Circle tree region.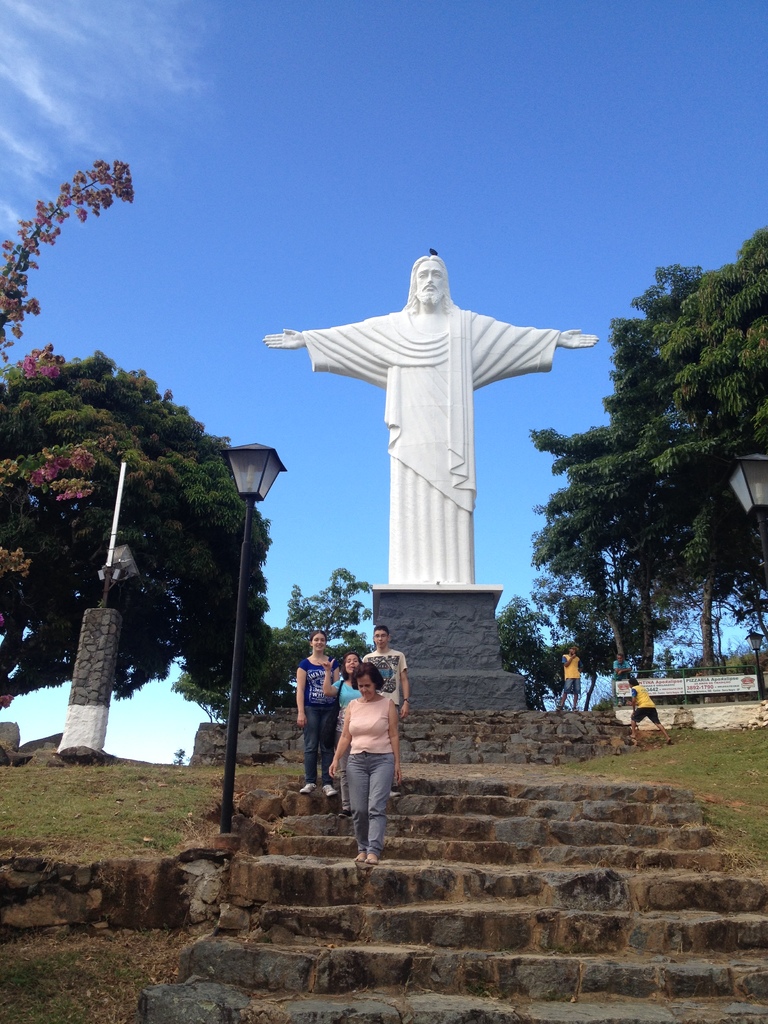
Region: bbox=(14, 323, 266, 791).
